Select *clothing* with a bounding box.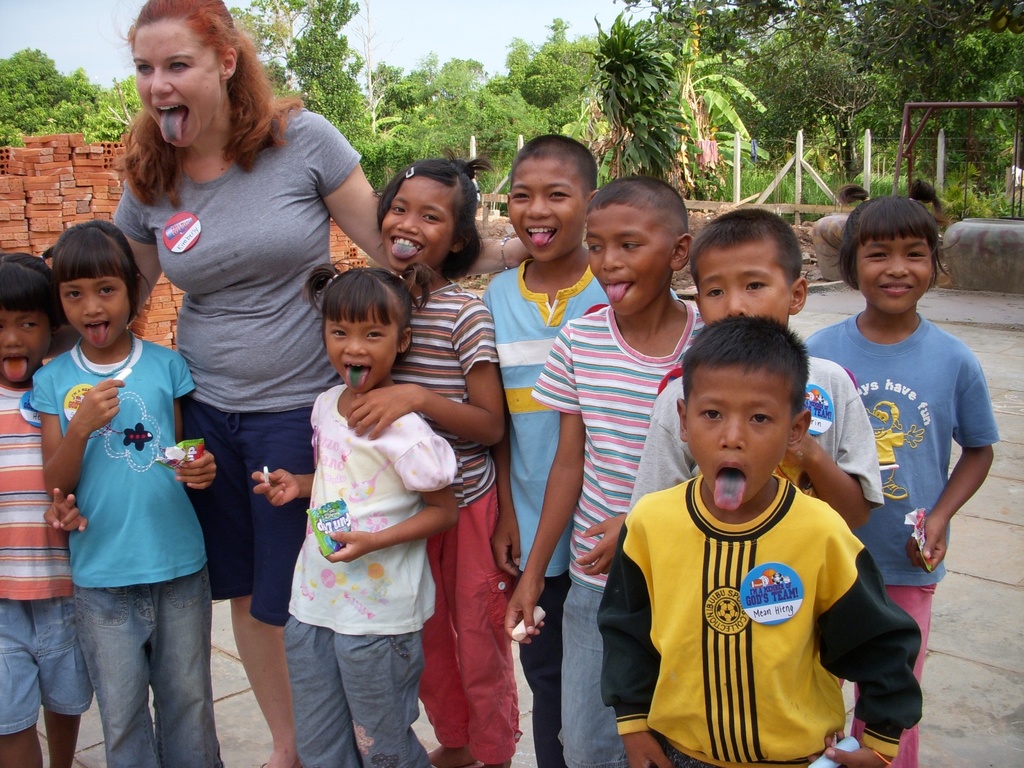
detection(480, 256, 646, 765).
